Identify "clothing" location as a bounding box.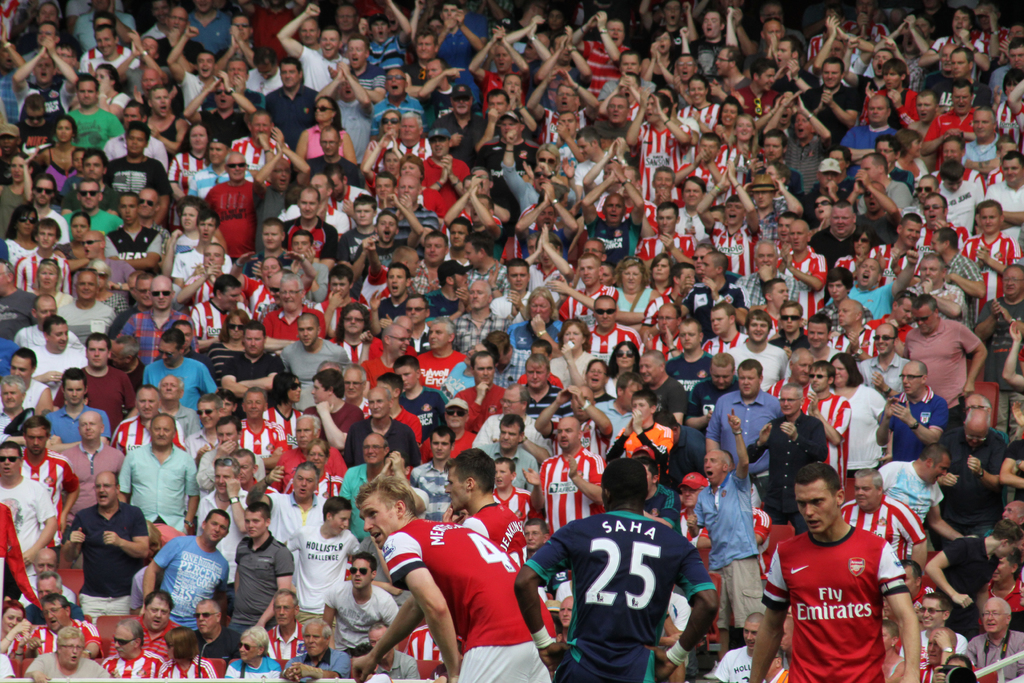
(x1=237, y1=532, x2=285, y2=628).
